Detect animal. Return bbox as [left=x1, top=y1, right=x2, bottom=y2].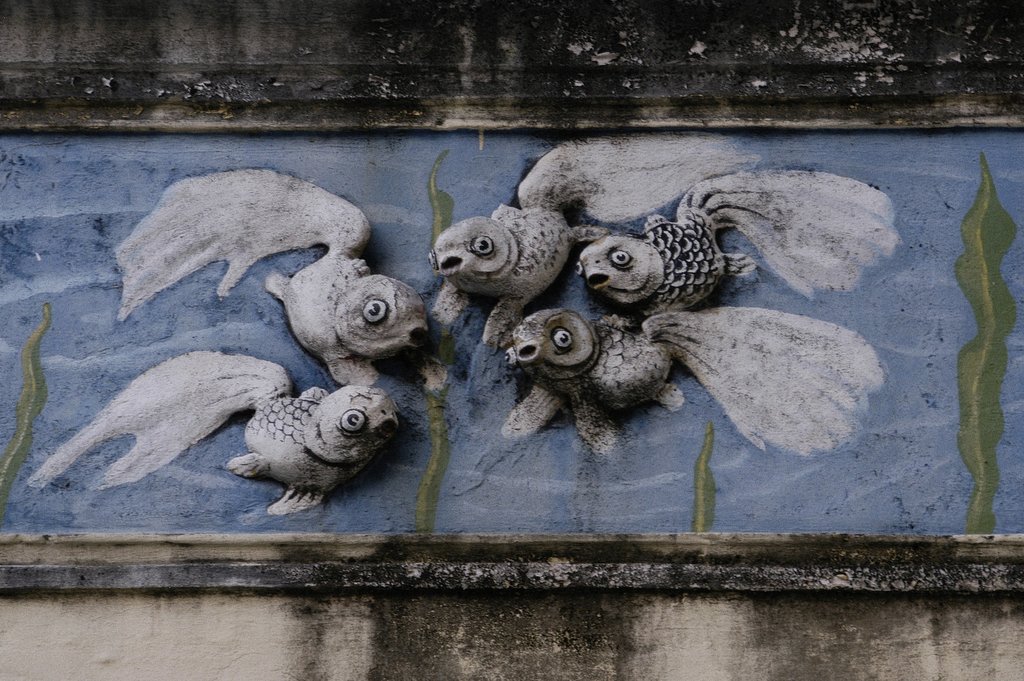
[left=568, top=167, right=905, bottom=316].
